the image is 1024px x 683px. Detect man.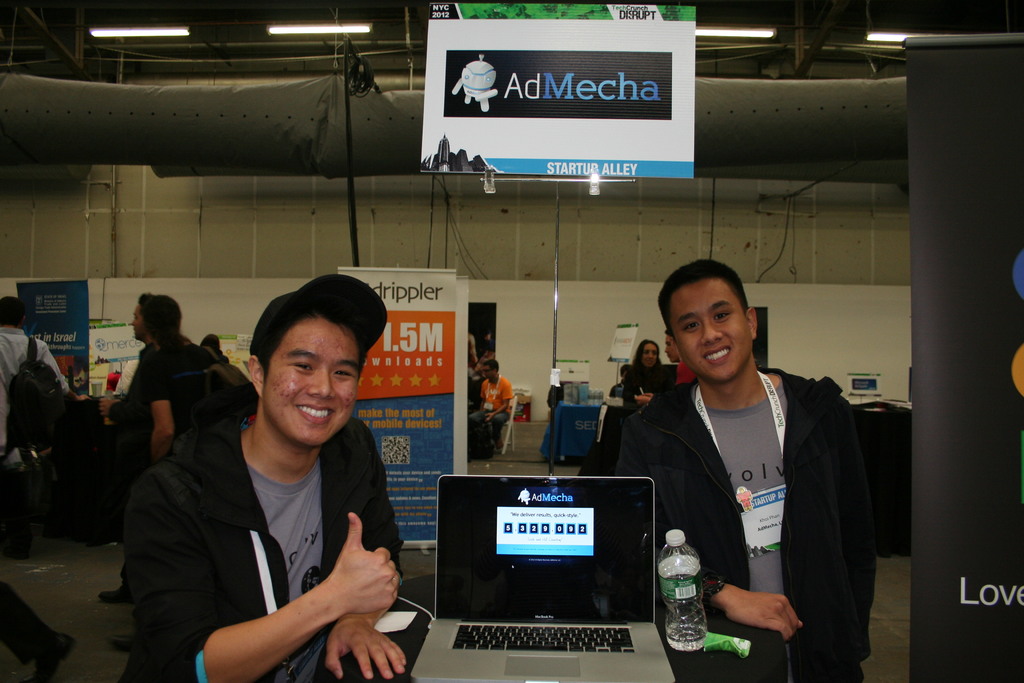
Detection: bbox=[127, 282, 245, 657].
